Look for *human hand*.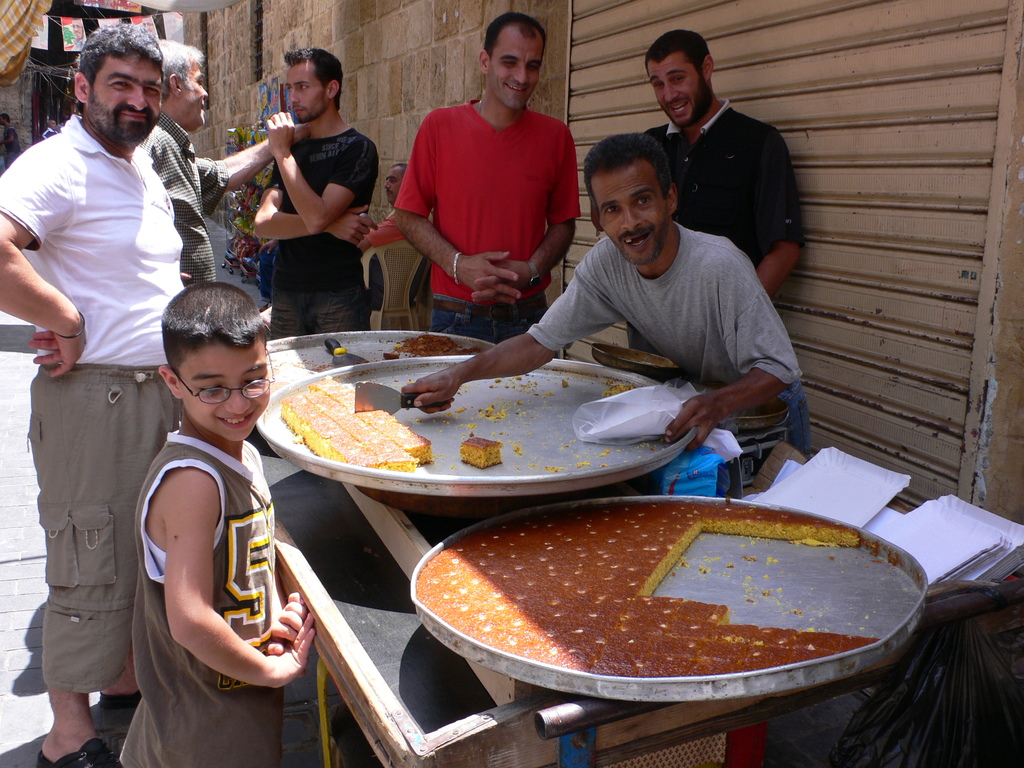
Found: BBox(266, 608, 317, 689).
